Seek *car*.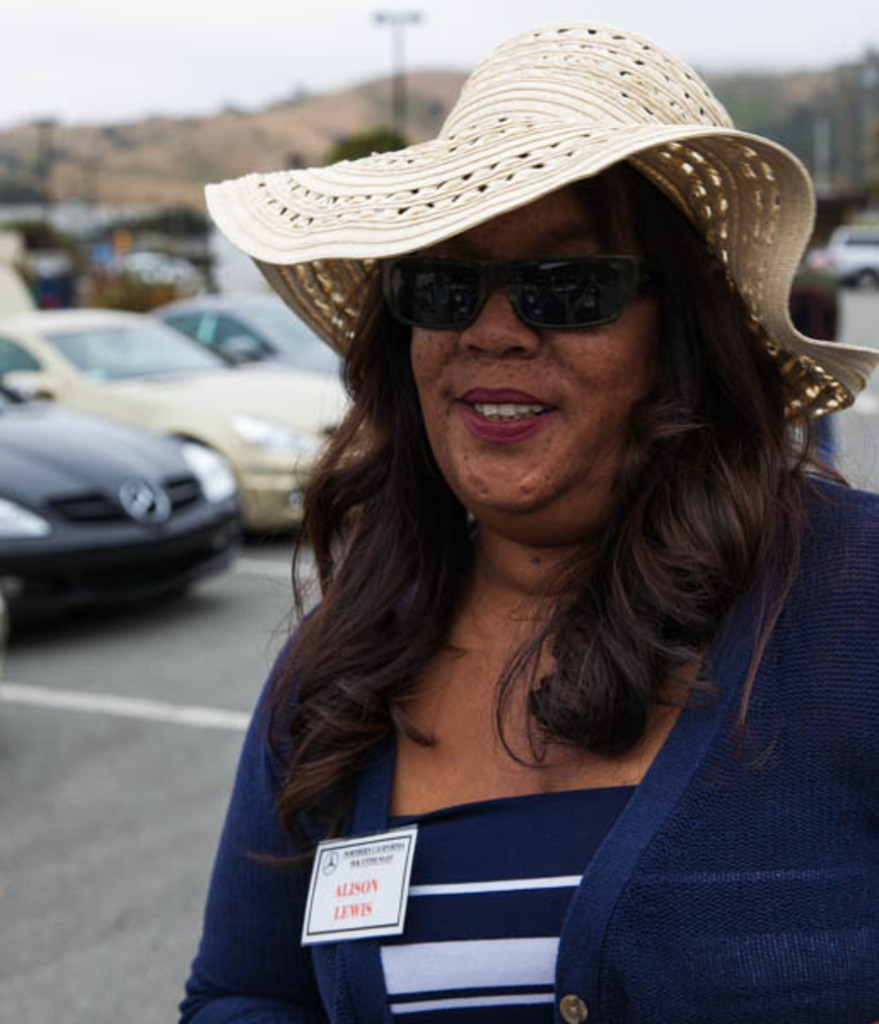
(x1=142, y1=299, x2=364, y2=381).
